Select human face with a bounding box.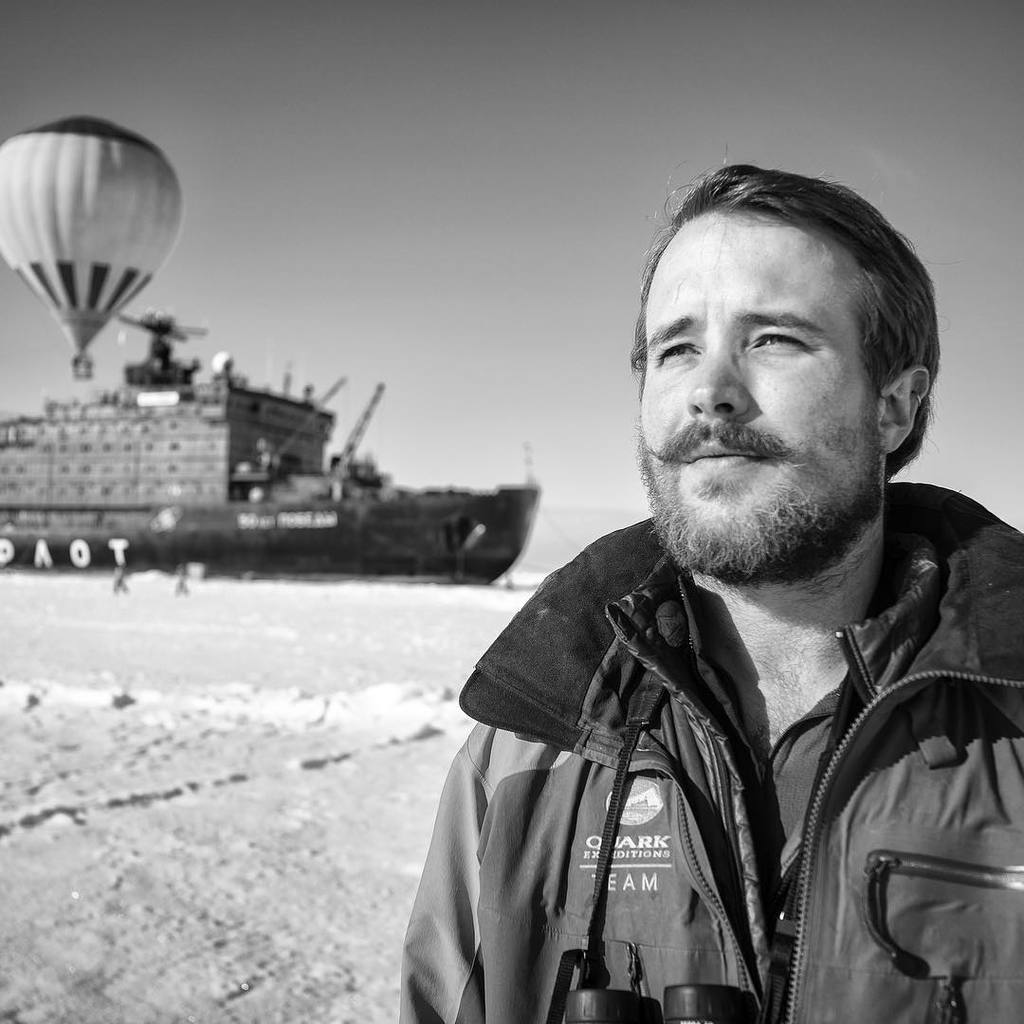
crop(631, 209, 874, 582).
